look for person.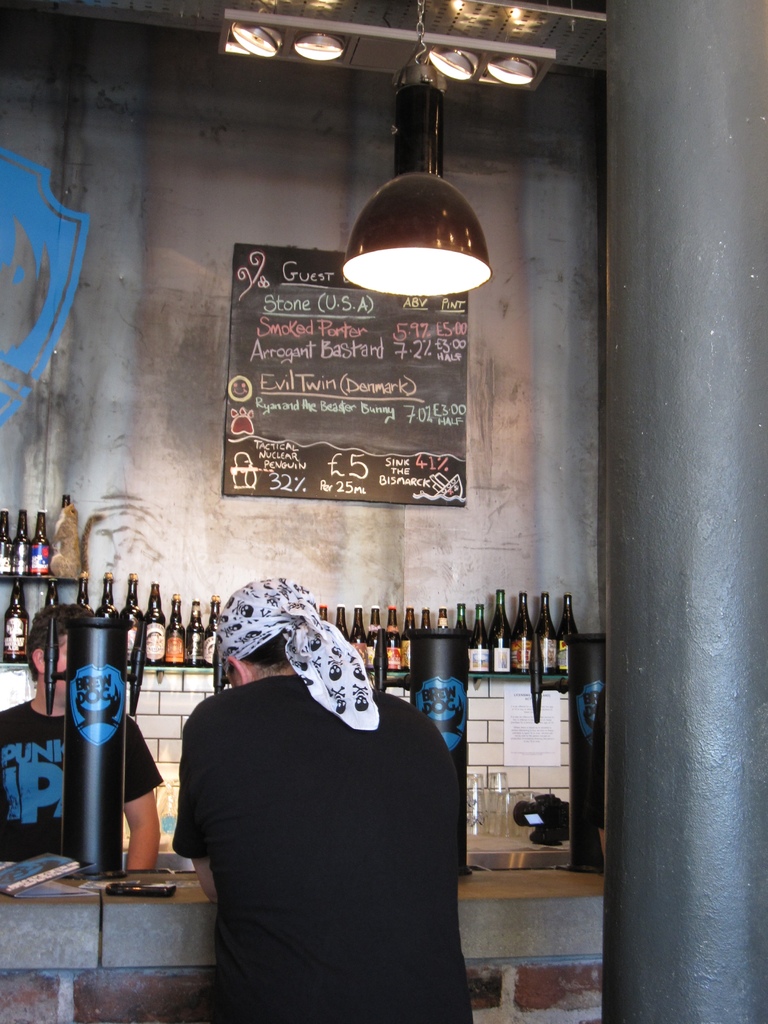
Found: select_region(154, 580, 464, 1016).
